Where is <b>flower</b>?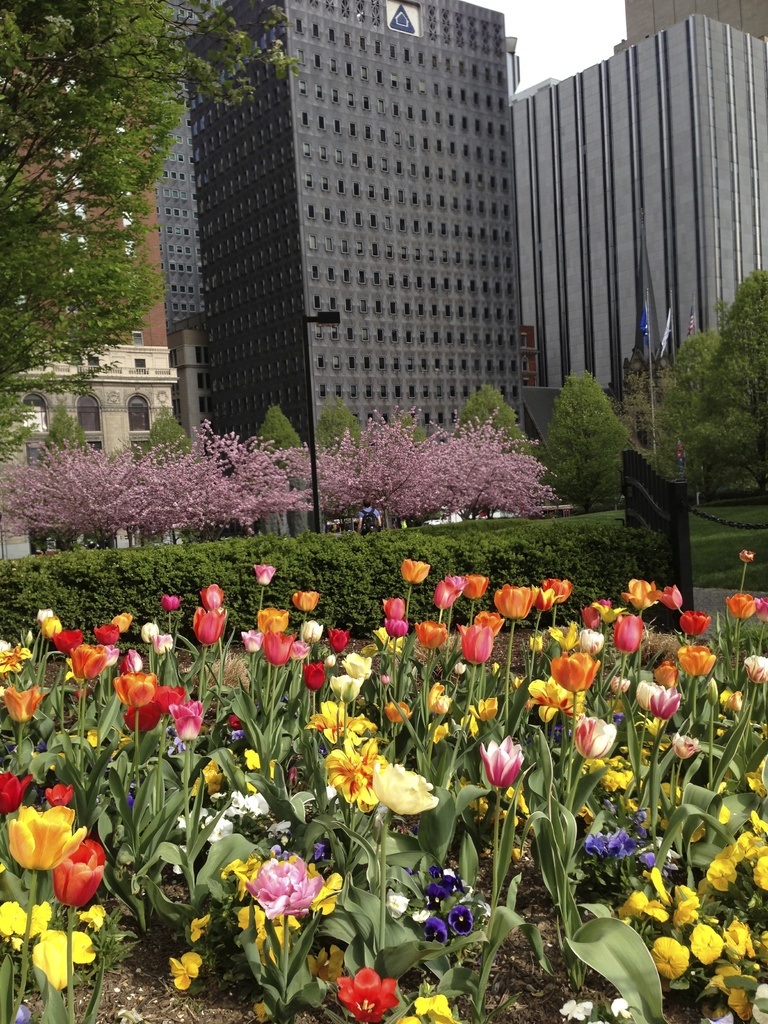
<region>328, 673, 364, 698</region>.
